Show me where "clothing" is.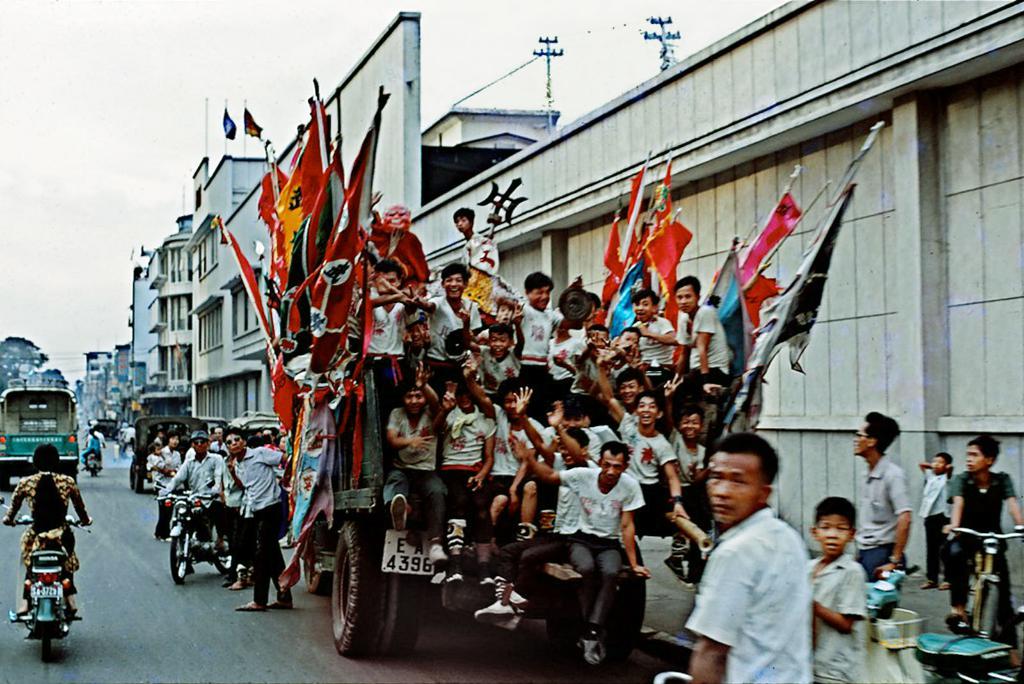
"clothing" is at 164/451/229/506.
